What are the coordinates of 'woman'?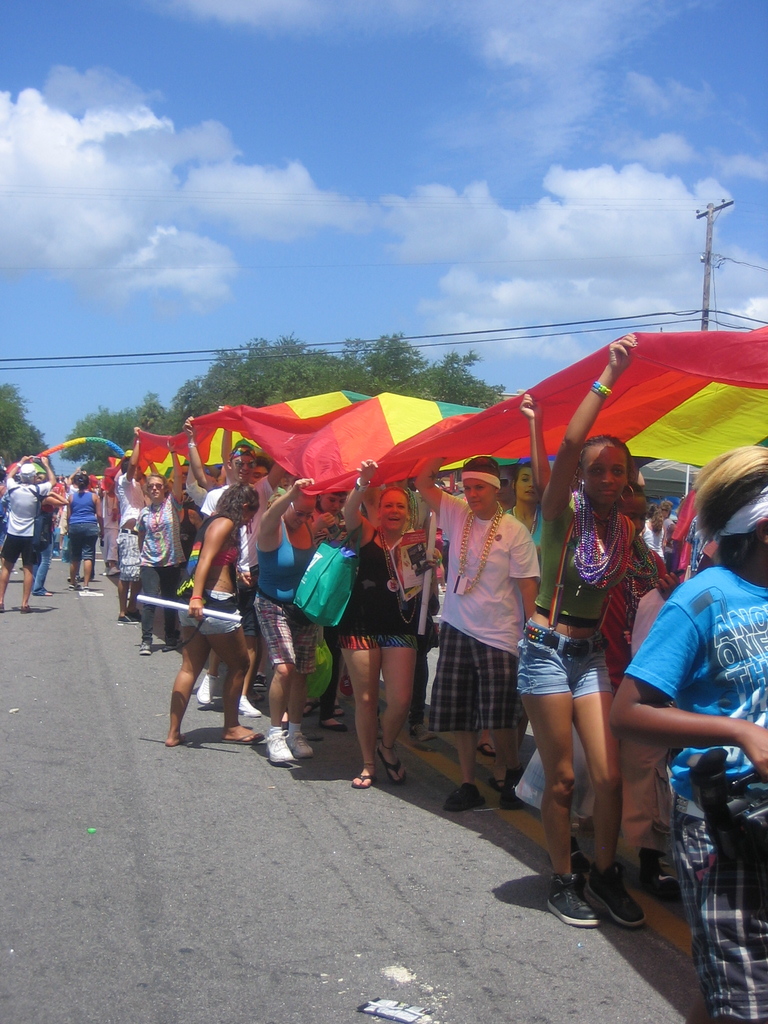
region(662, 498, 674, 528).
